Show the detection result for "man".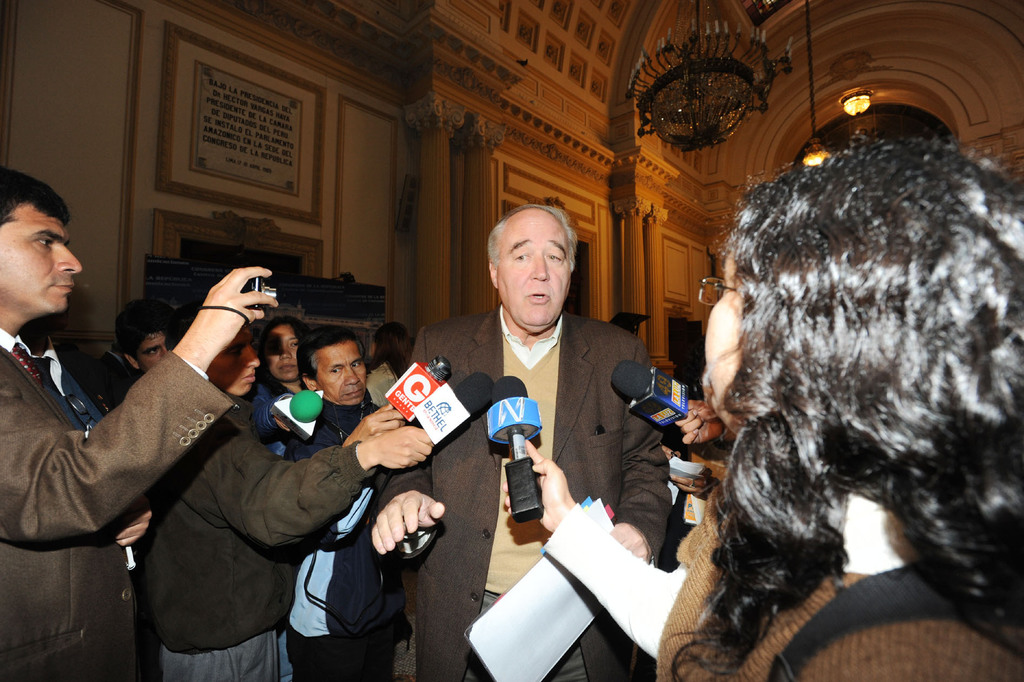
[0, 167, 274, 681].
